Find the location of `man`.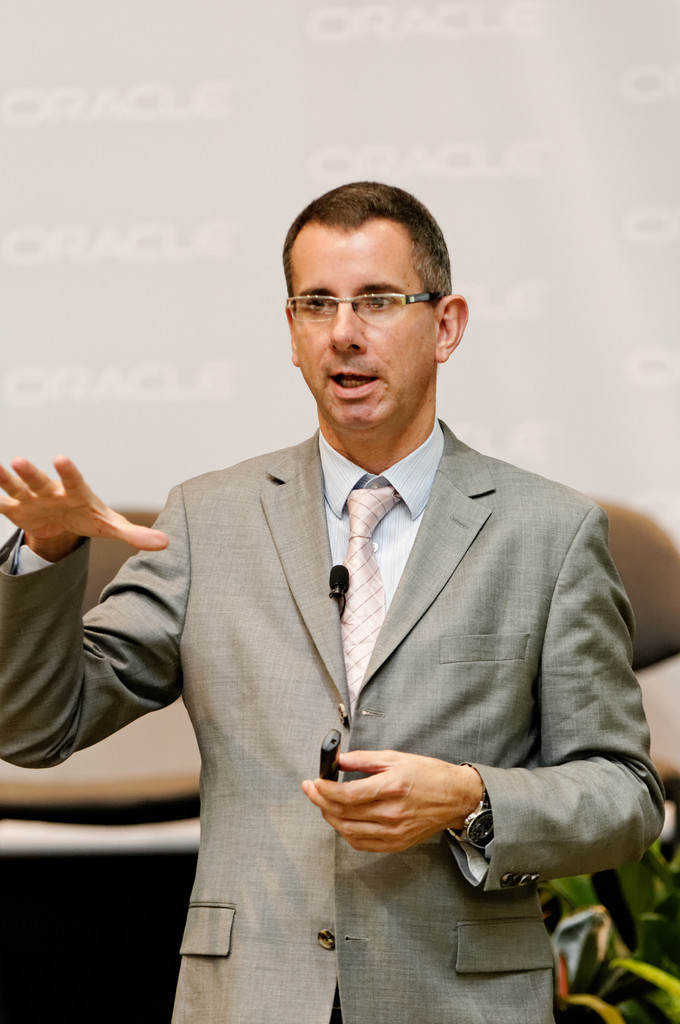
Location: region(0, 172, 671, 1023).
